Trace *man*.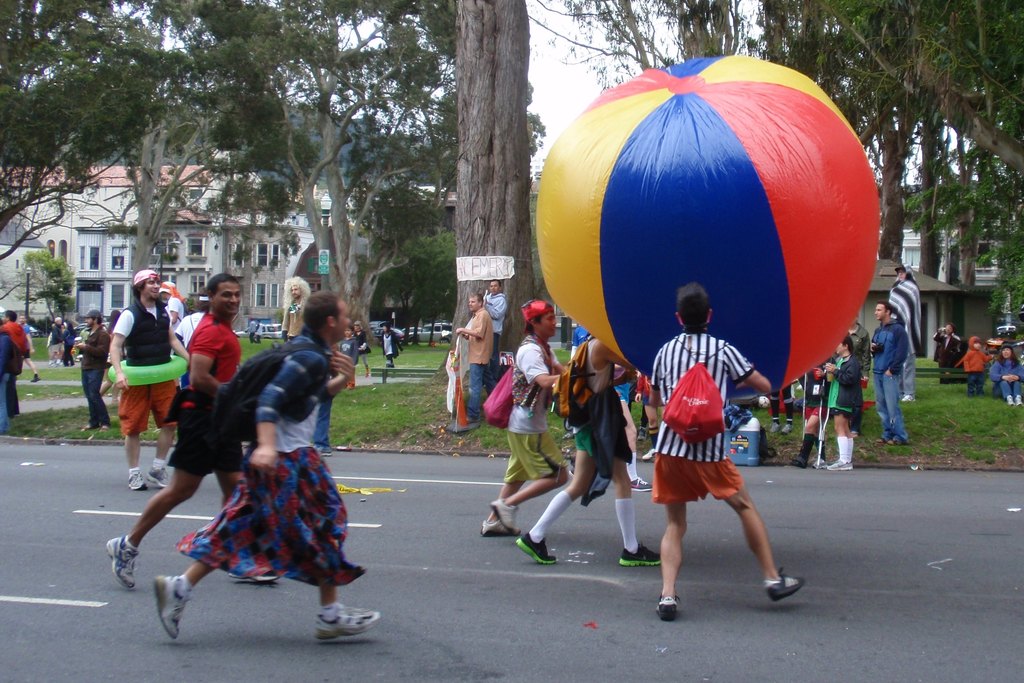
Traced to x1=105, y1=274, x2=283, y2=588.
